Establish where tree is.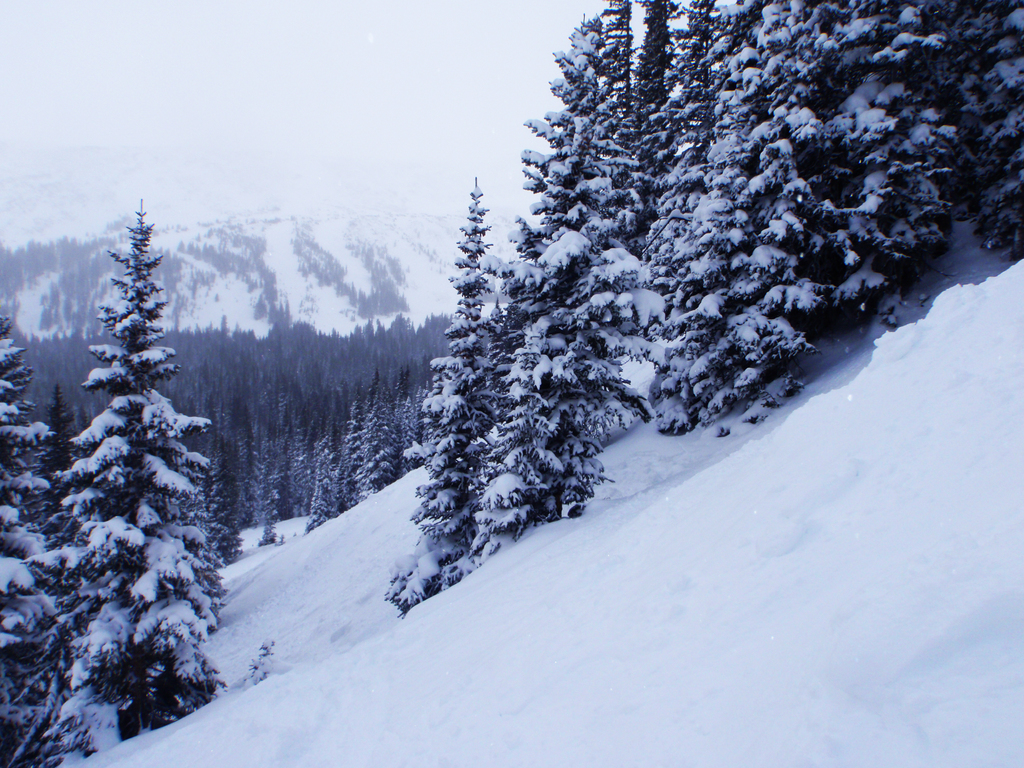
Established at x1=48, y1=193, x2=234, y2=749.
